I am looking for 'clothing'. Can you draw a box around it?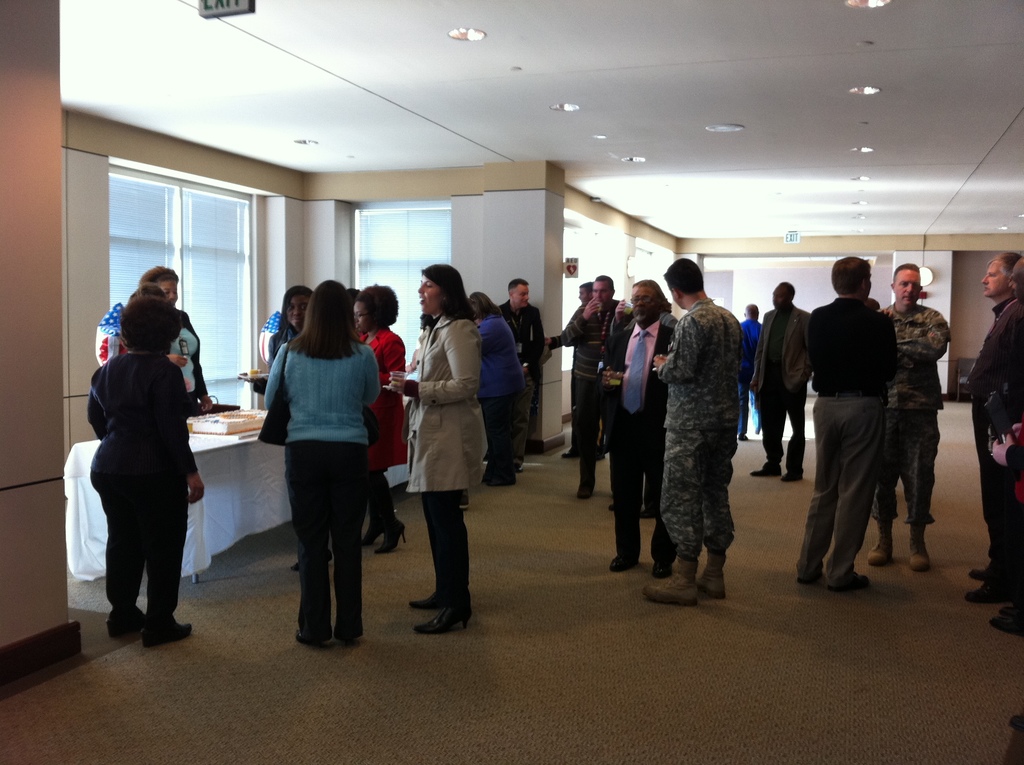
Sure, the bounding box is (left=967, top=295, right=1023, bottom=577).
